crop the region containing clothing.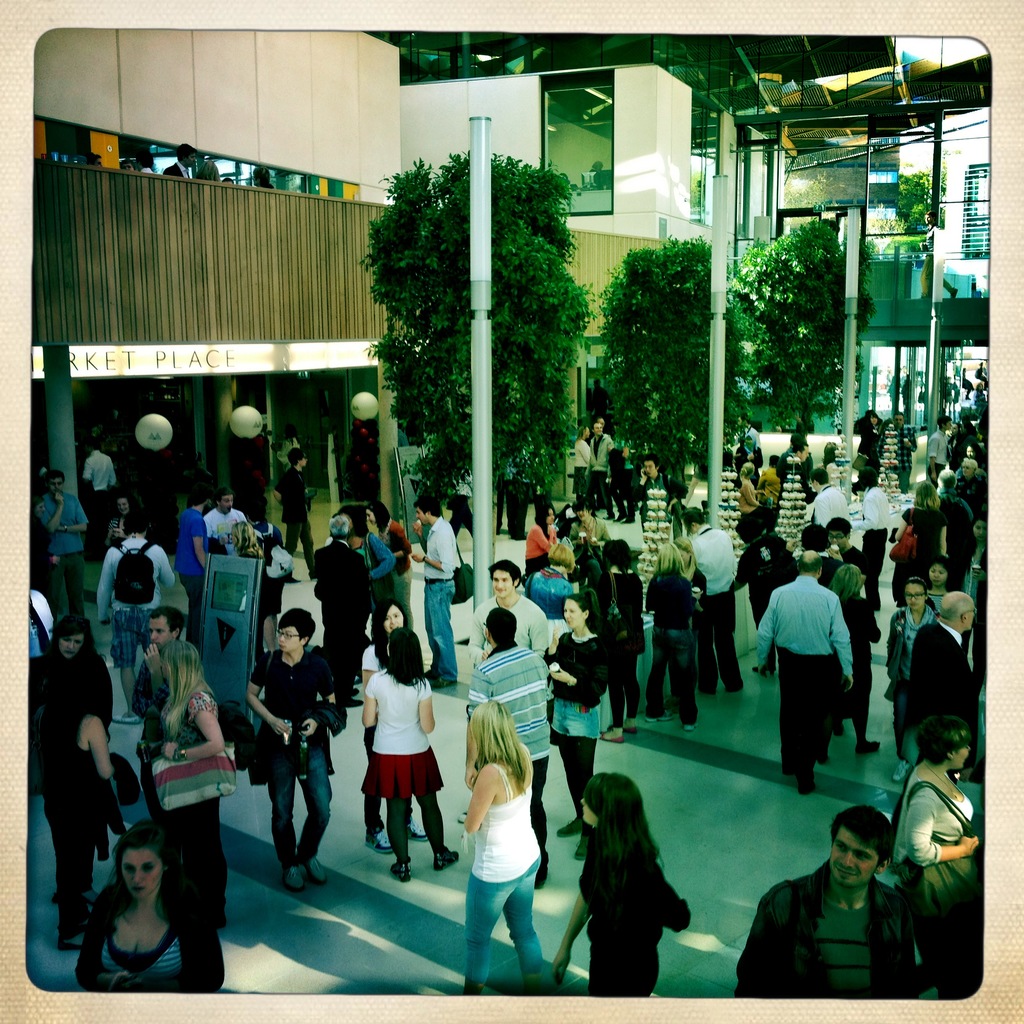
Crop region: Rect(941, 401, 988, 454).
